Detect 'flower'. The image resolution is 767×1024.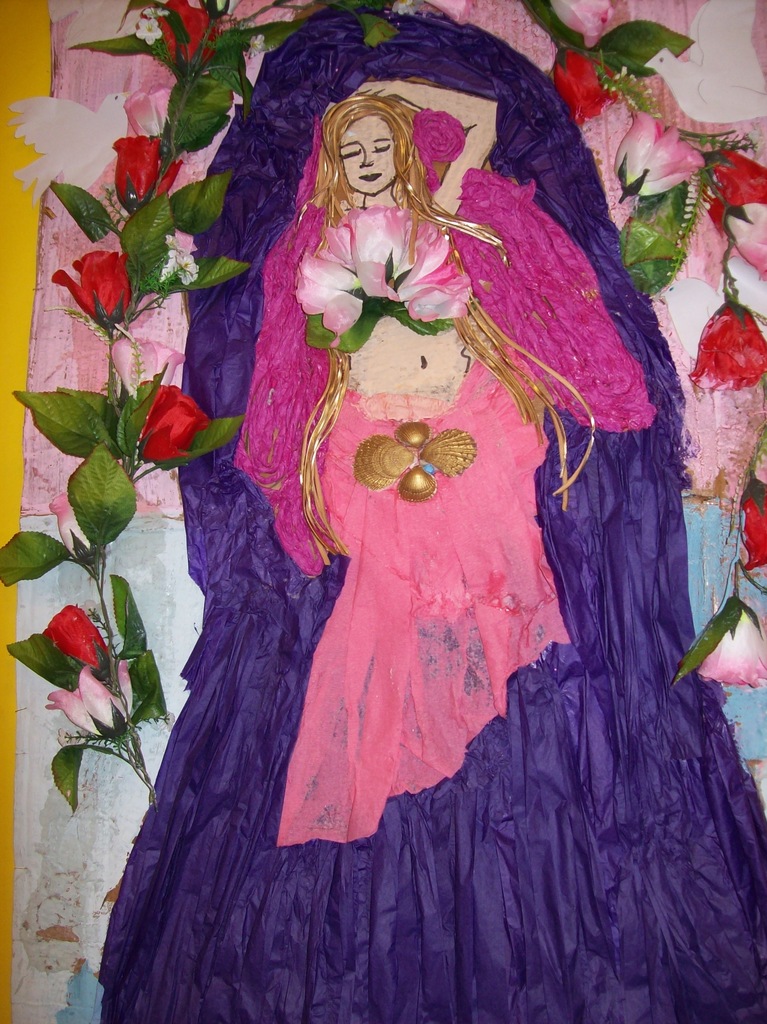
<region>47, 659, 133, 744</region>.
